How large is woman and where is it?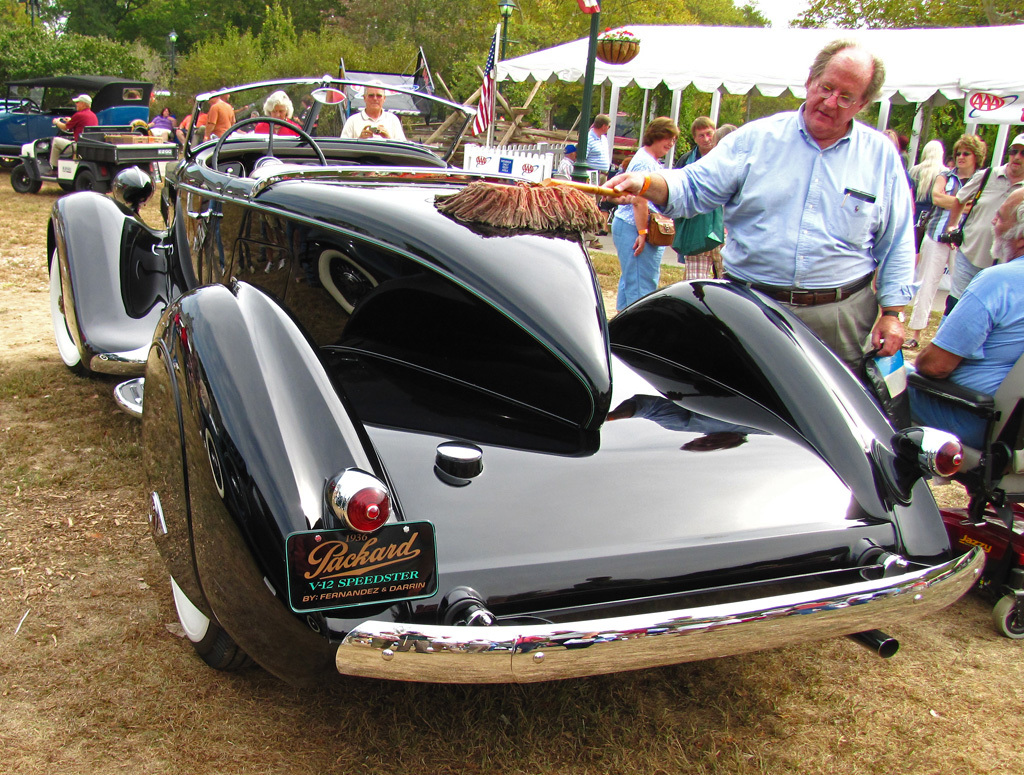
Bounding box: 253, 90, 303, 139.
